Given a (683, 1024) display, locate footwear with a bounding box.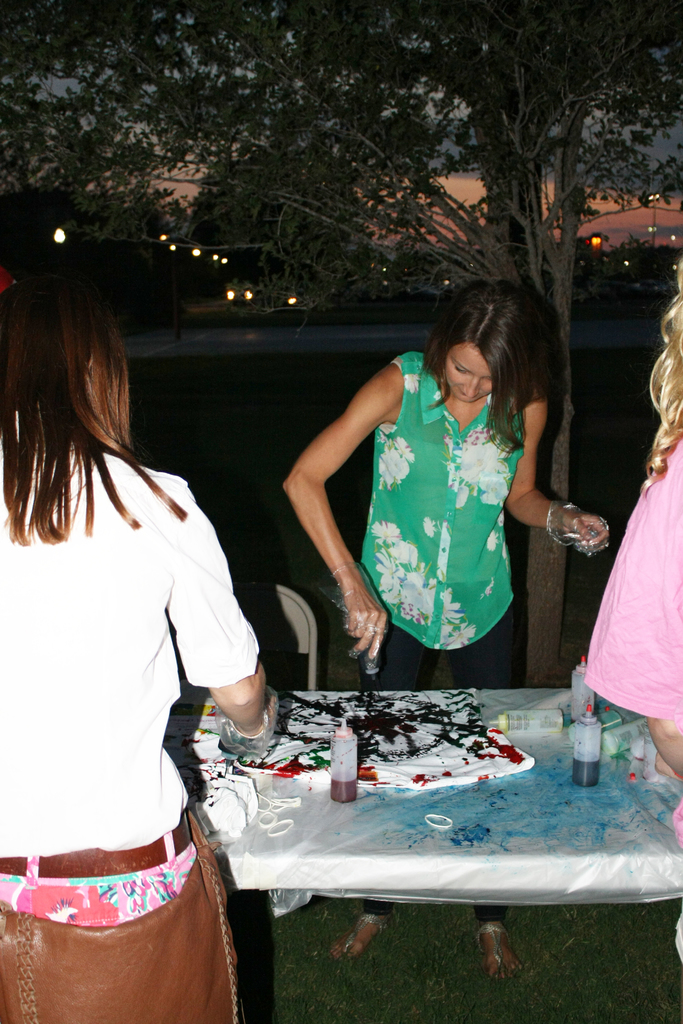
Located: x1=329 y1=915 x2=391 y2=963.
